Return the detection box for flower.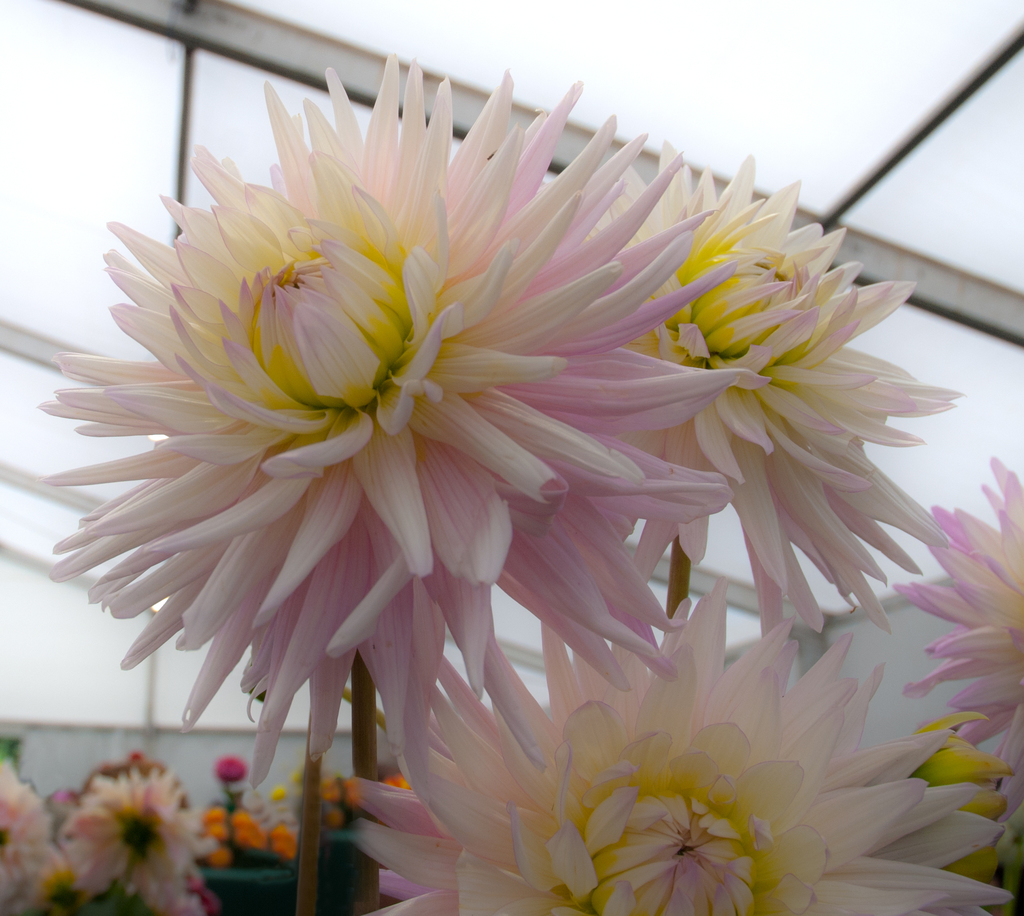
bbox=[334, 575, 1017, 915].
